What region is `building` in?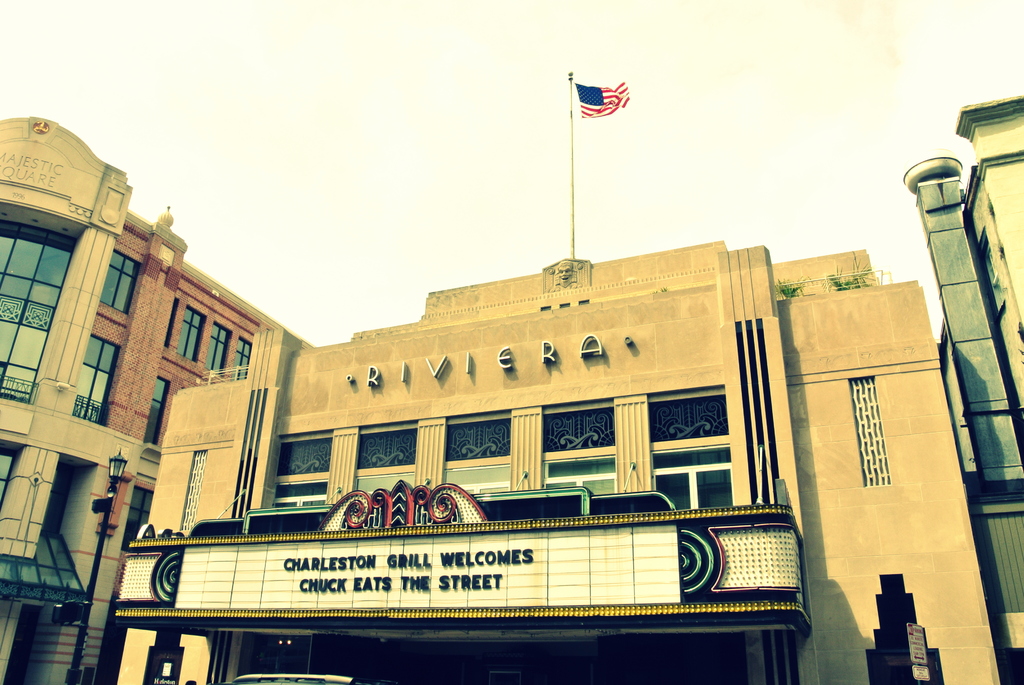
114 239 1006 684.
